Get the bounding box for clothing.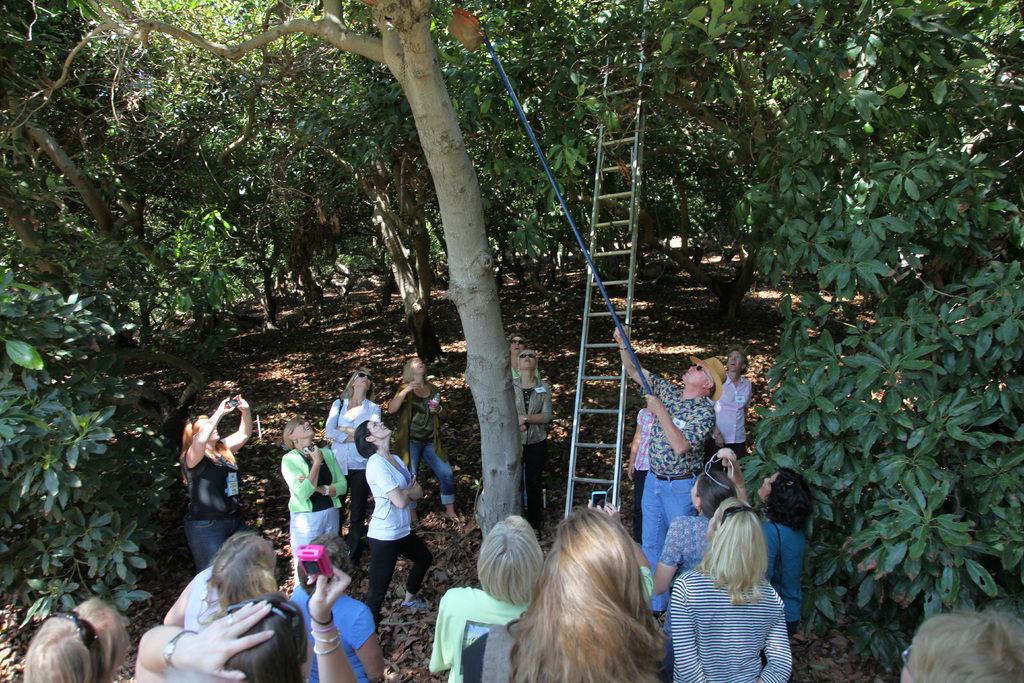
[397,379,456,499].
